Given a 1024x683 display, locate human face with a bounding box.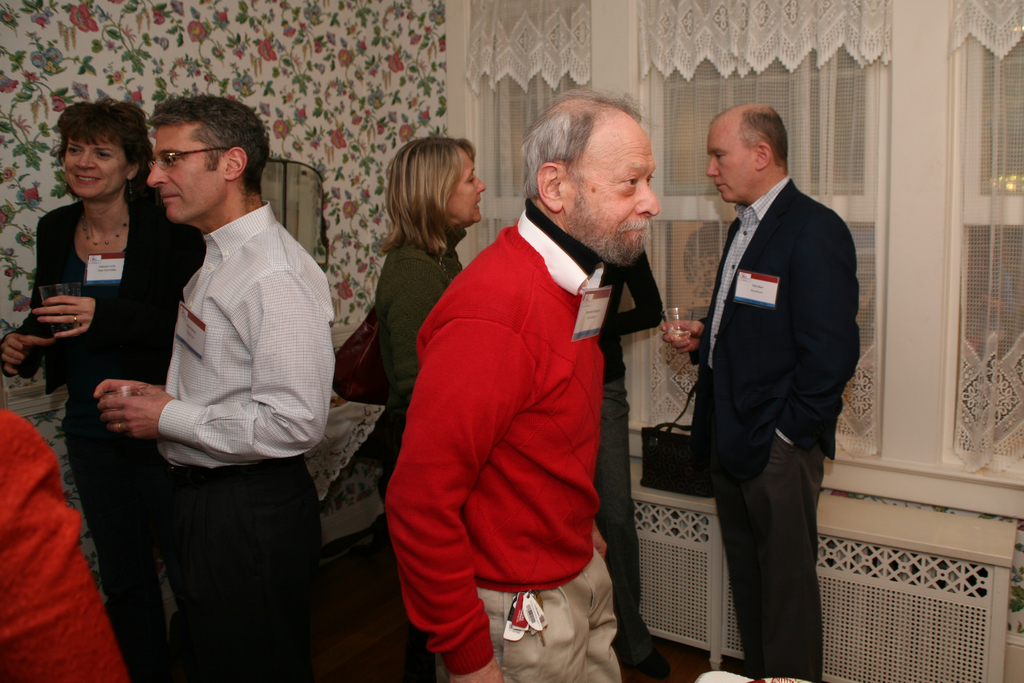
Located: [447,151,486,223].
